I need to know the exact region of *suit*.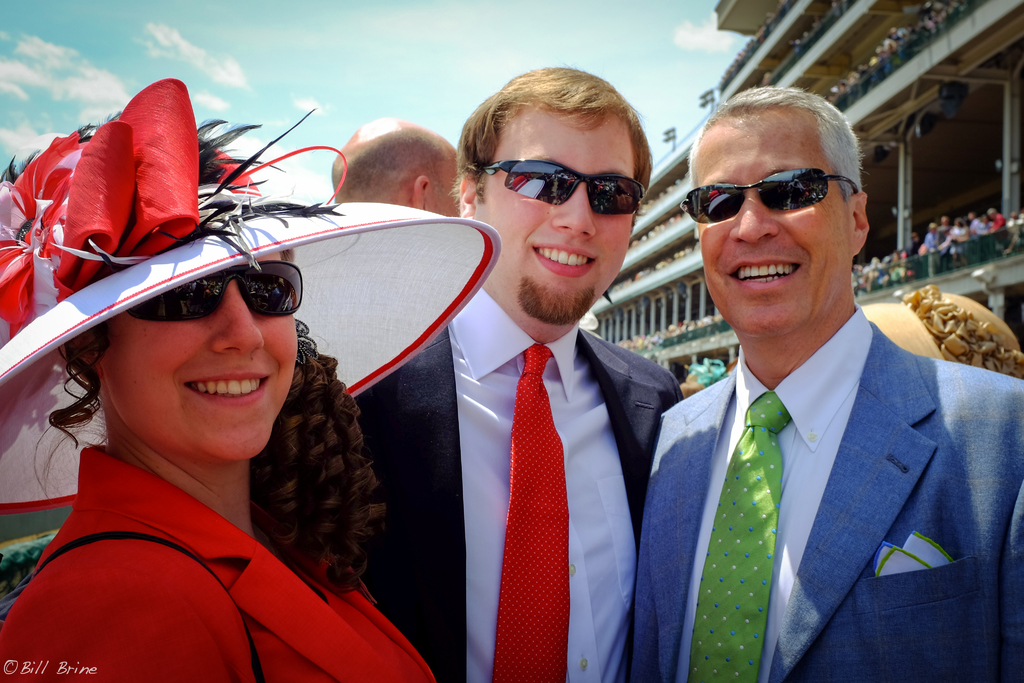
Region: [left=627, top=318, right=1023, bottom=682].
